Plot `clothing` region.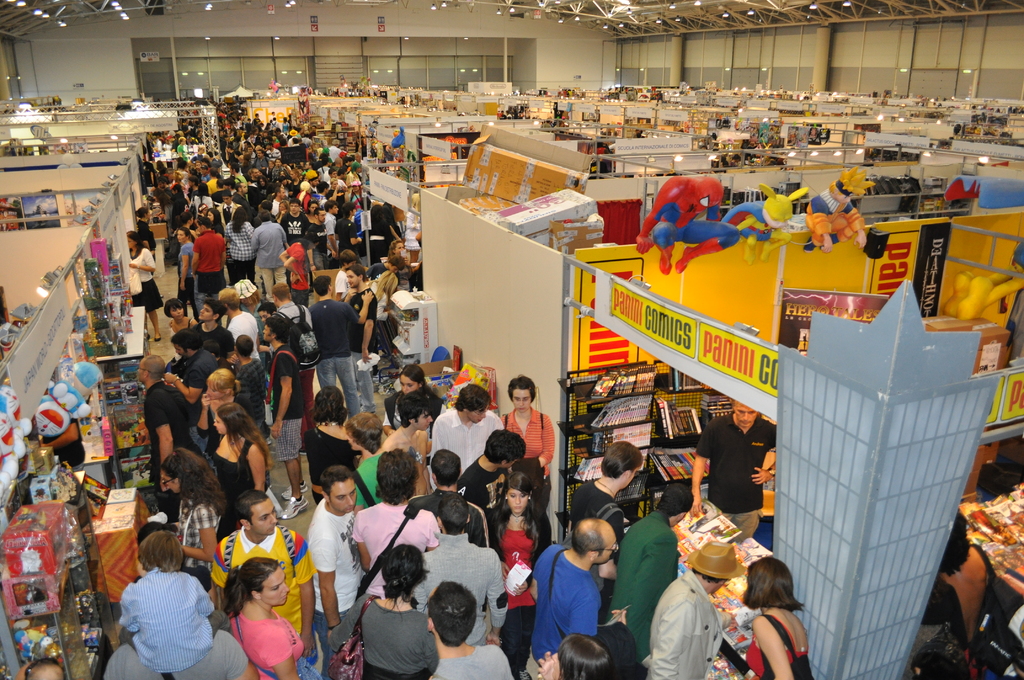
Plotted at 470:375:551:492.
